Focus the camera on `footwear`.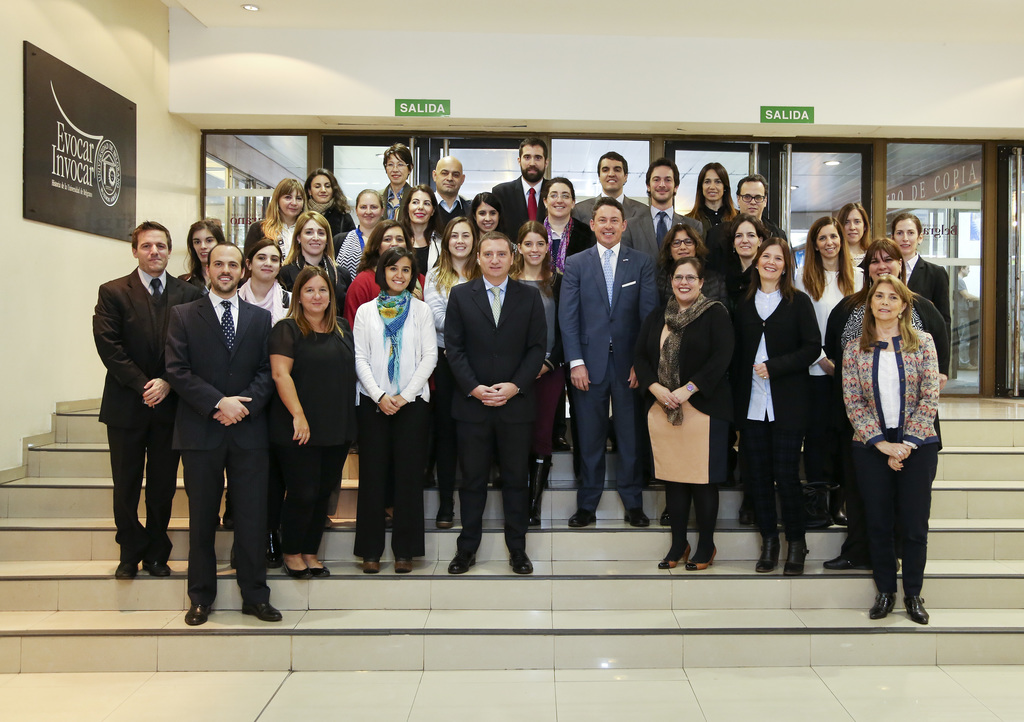
Focus region: x1=657, y1=506, x2=673, y2=527.
